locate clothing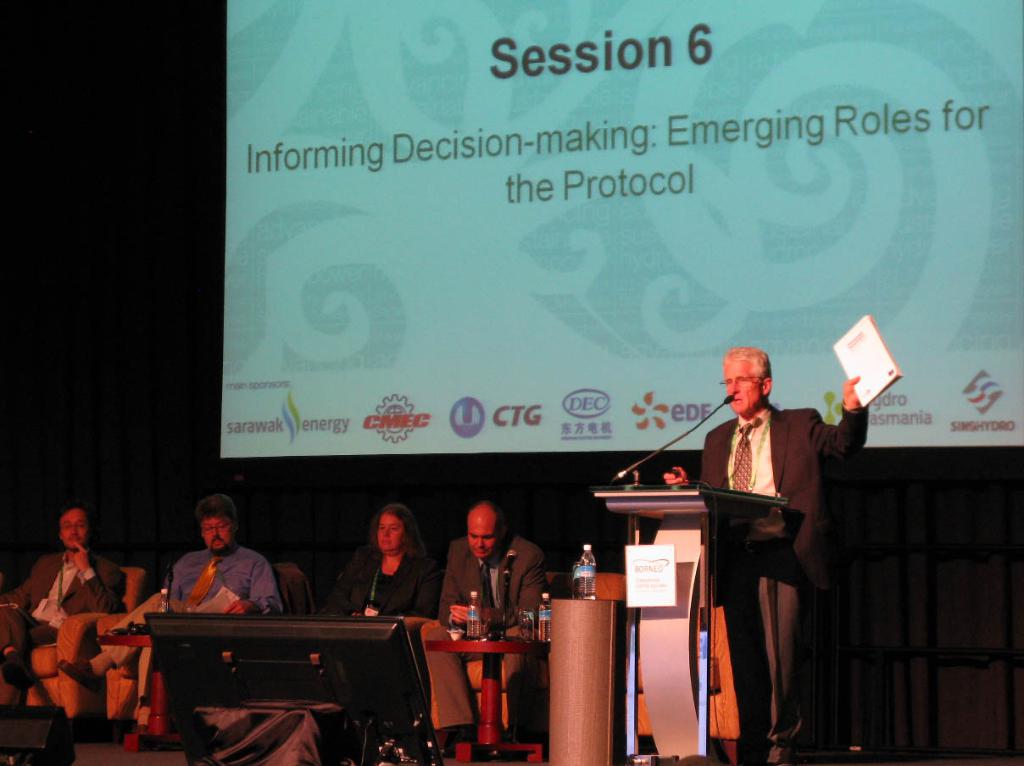
box=[687, 404, 871, 765]
